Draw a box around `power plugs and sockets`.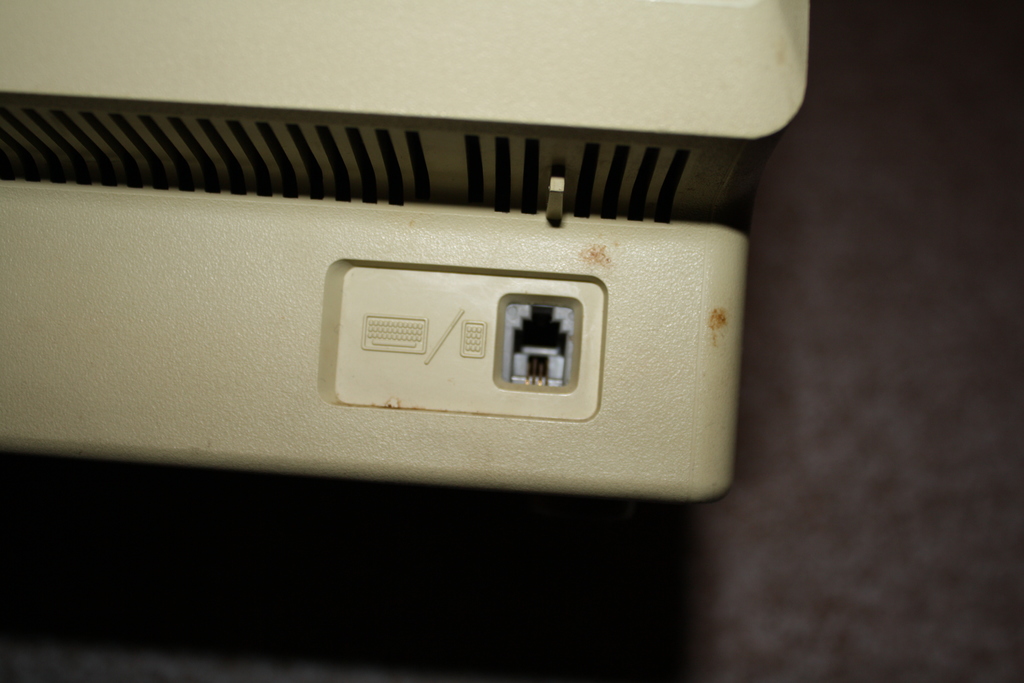
(x1=0, y1=86, x2=755, y2=227).
